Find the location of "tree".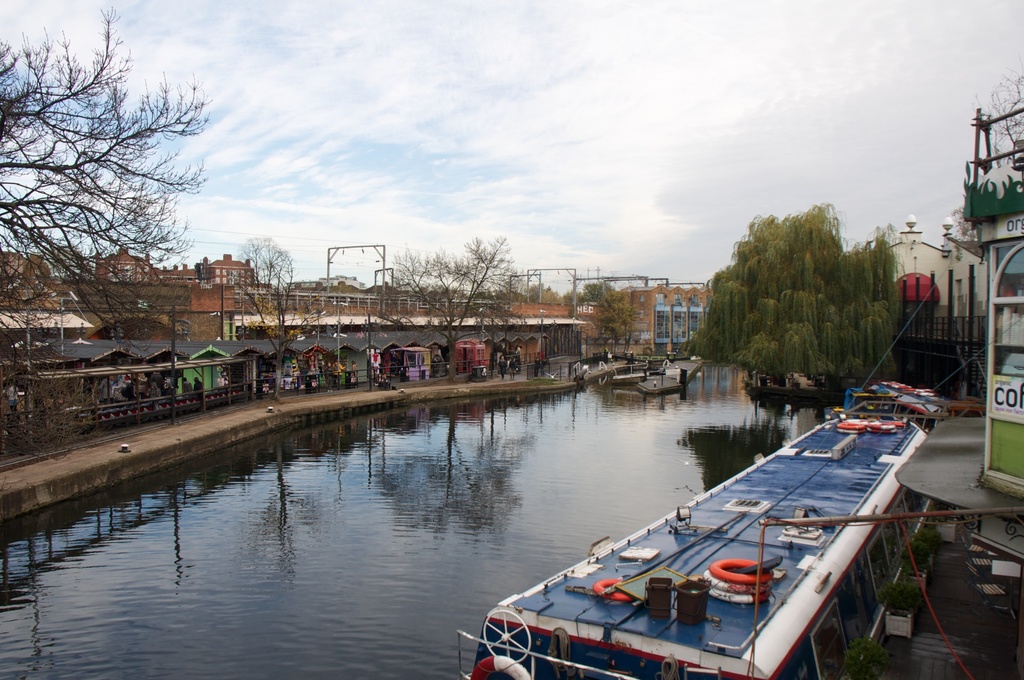
Location: Rect(12, 17, 244, 350).
